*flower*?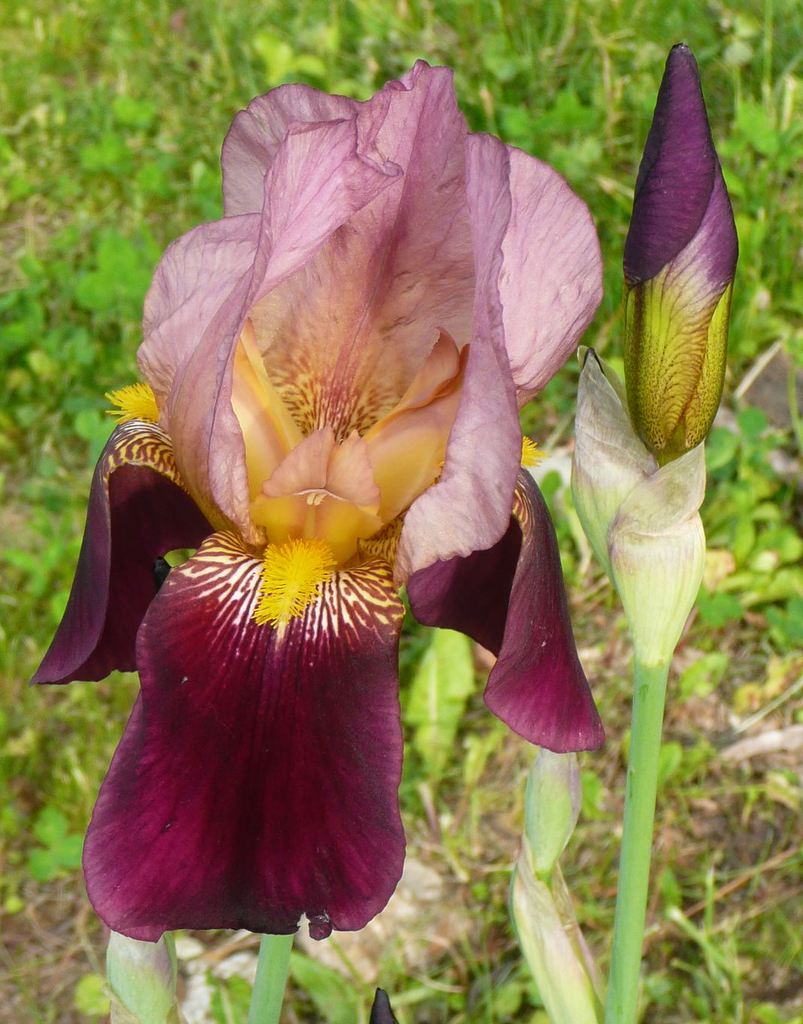
(left=28, top=56, right=601, bottom=943)
